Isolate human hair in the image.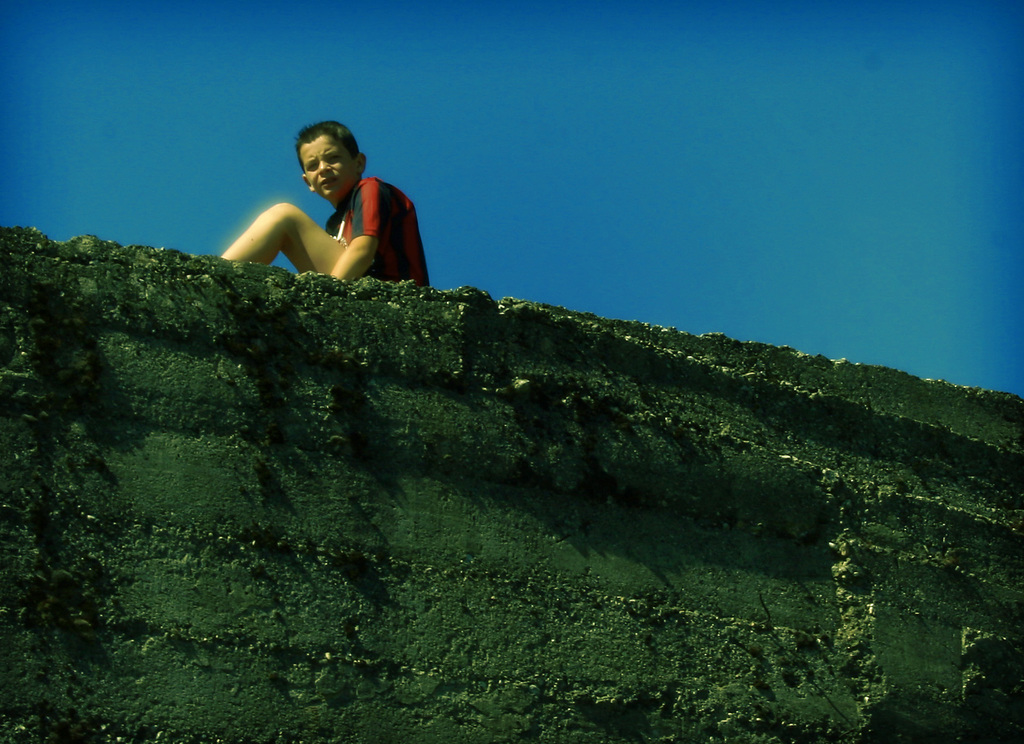
Isolated region: [left=272, top=110, right=357, bottom=177].
